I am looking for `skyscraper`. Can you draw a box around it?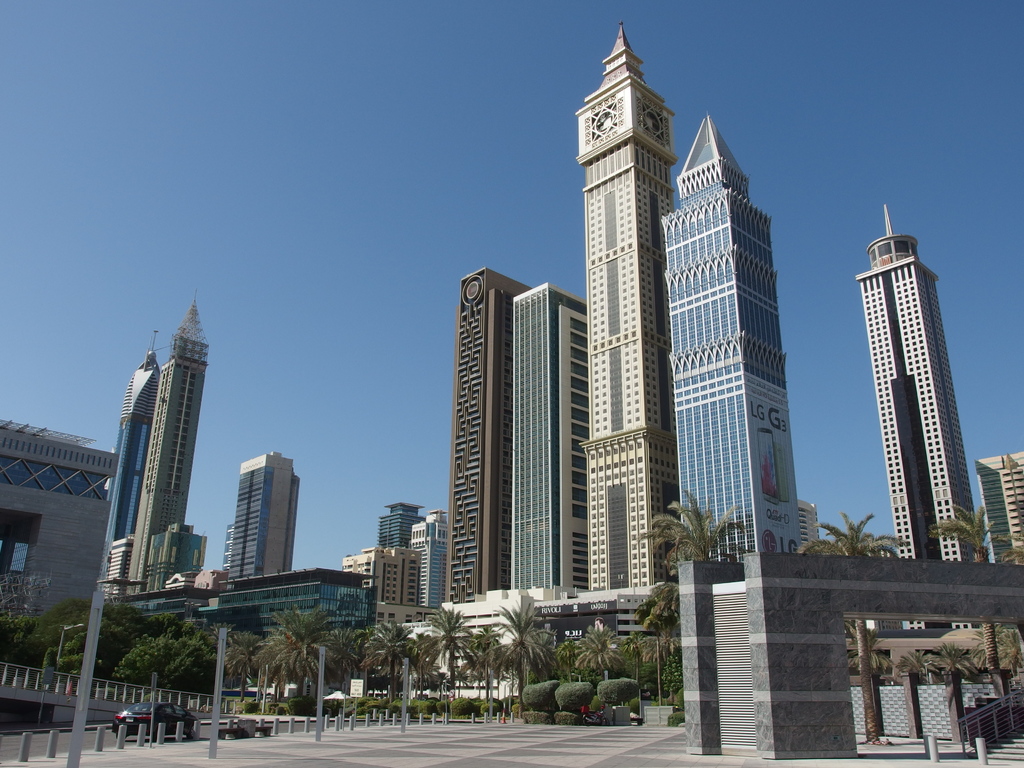
Sure, the bounding box is bbox(413, 511, 447, 616).
